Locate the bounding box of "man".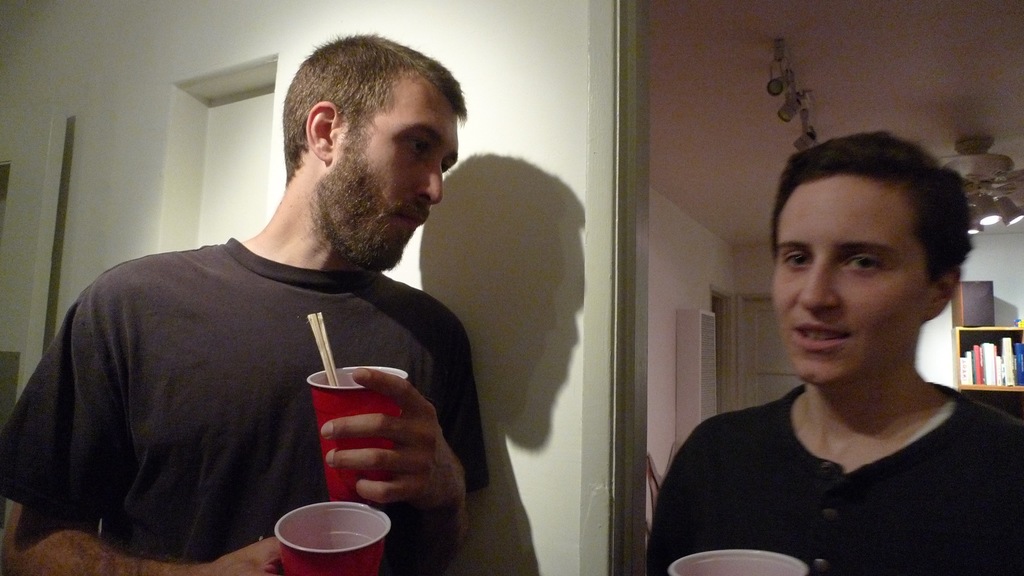
Bounding box: (left=21, top=38, right=527, bottom=563).
